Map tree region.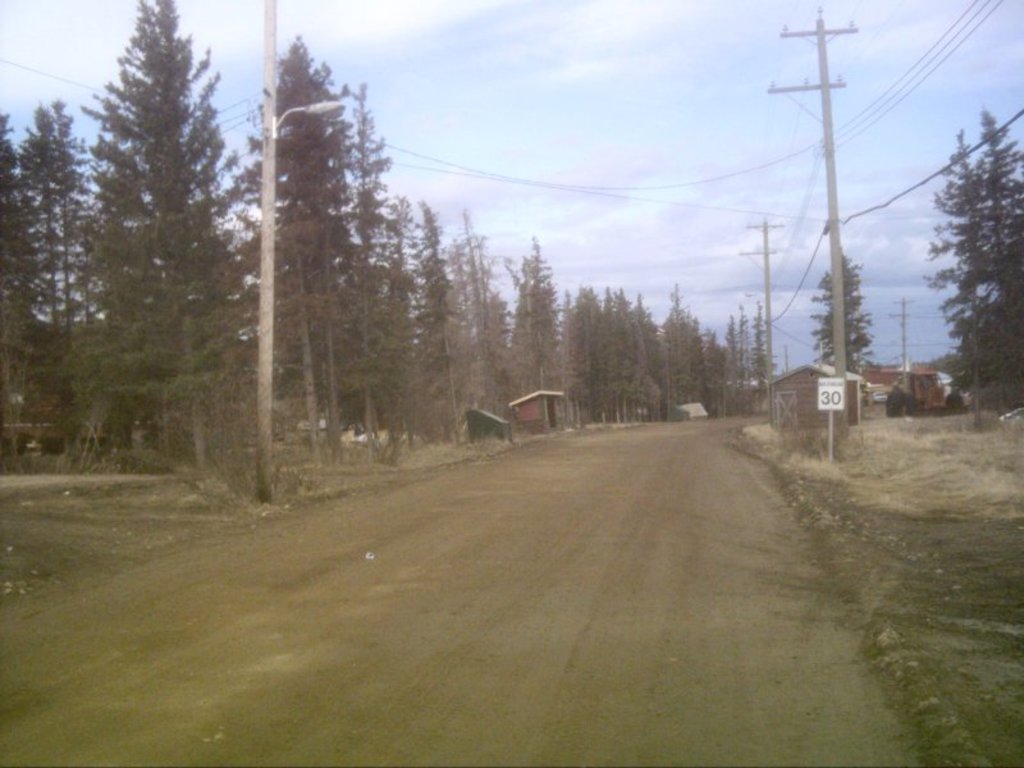
Mapped to Rect(809, 247, 873, 372).
